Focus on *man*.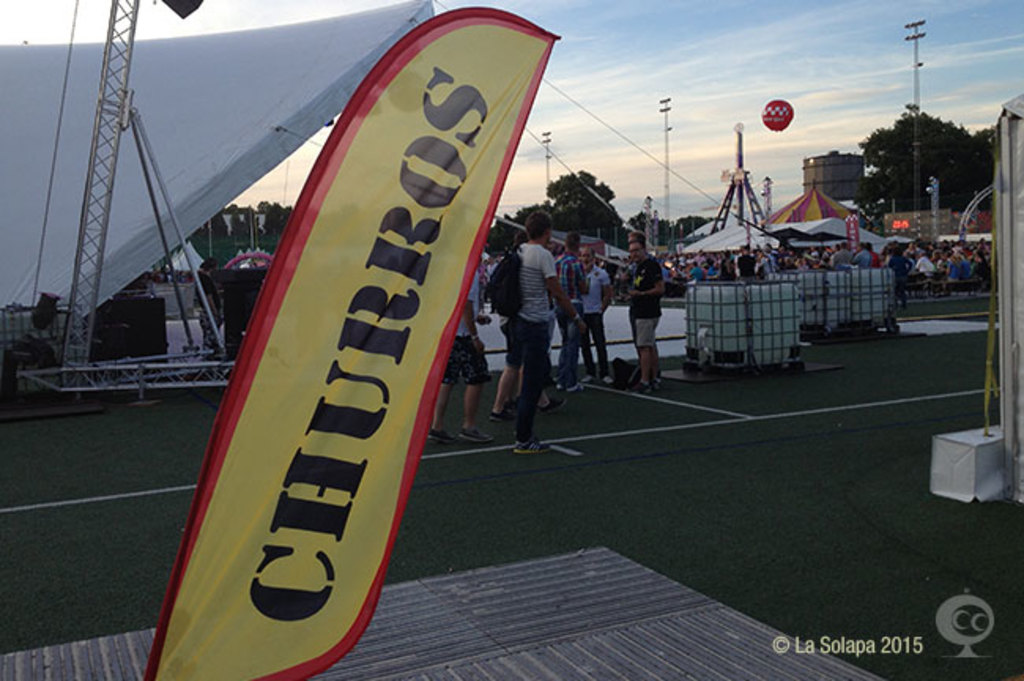
Focused at Rect(622, 233, 668, 396).
